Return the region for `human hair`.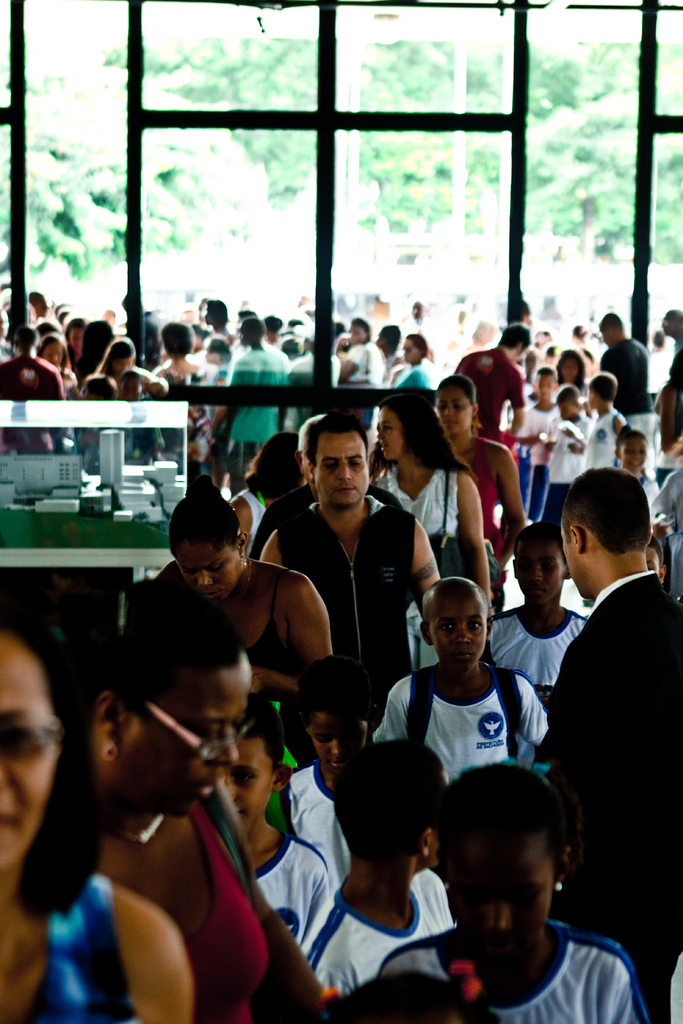
select_region(170, 474, 240, 552).
